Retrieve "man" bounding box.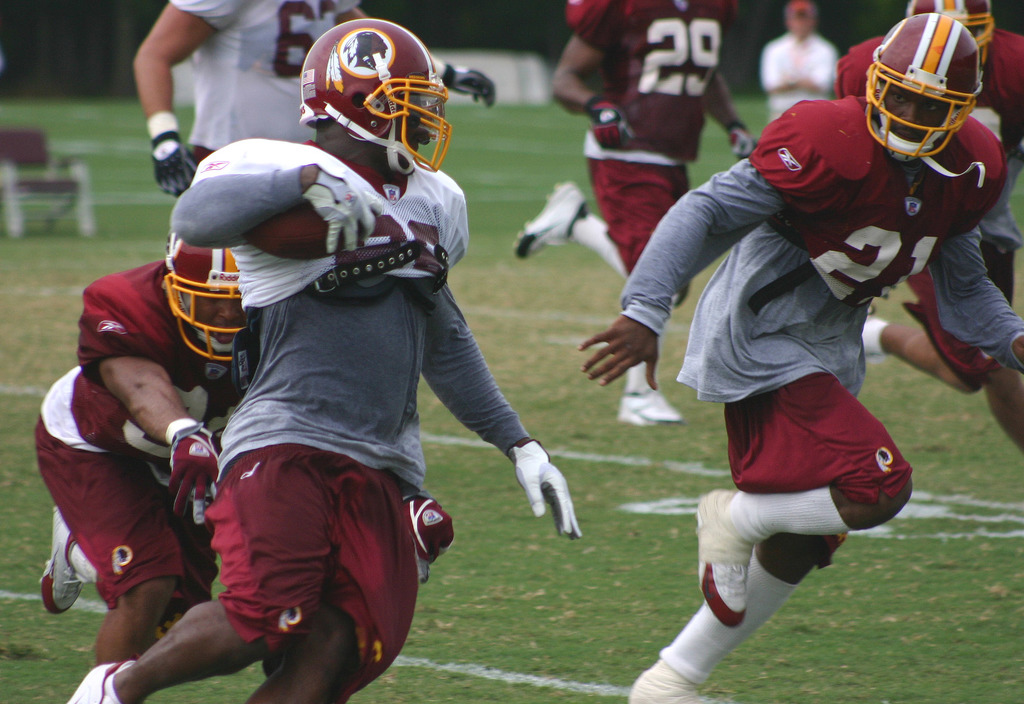
Bounding box: Rect(31, 231, 254, 665).
